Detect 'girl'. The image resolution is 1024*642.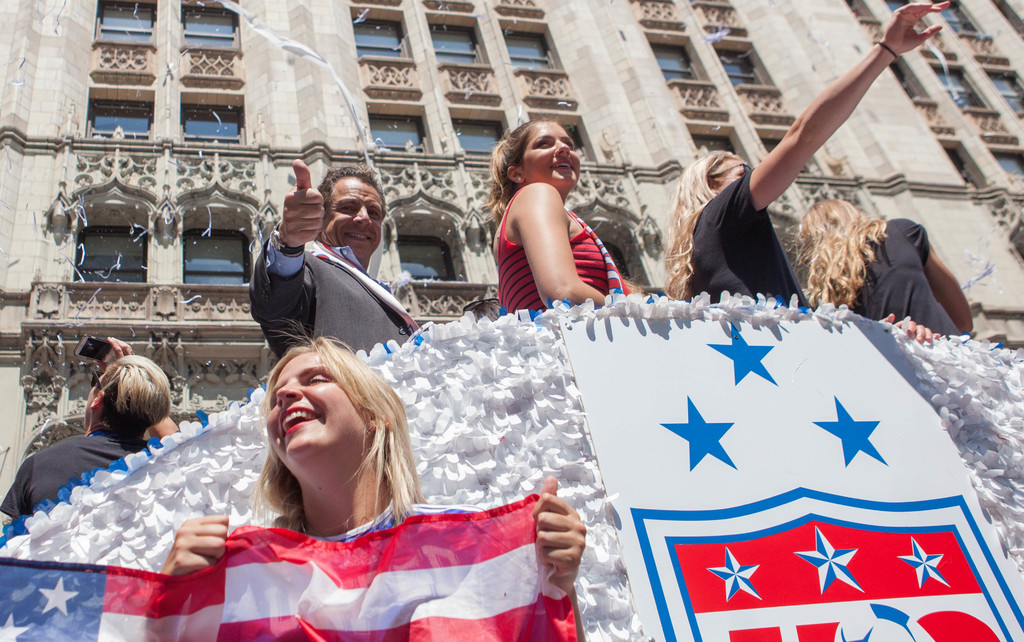
668 0 924 314.
